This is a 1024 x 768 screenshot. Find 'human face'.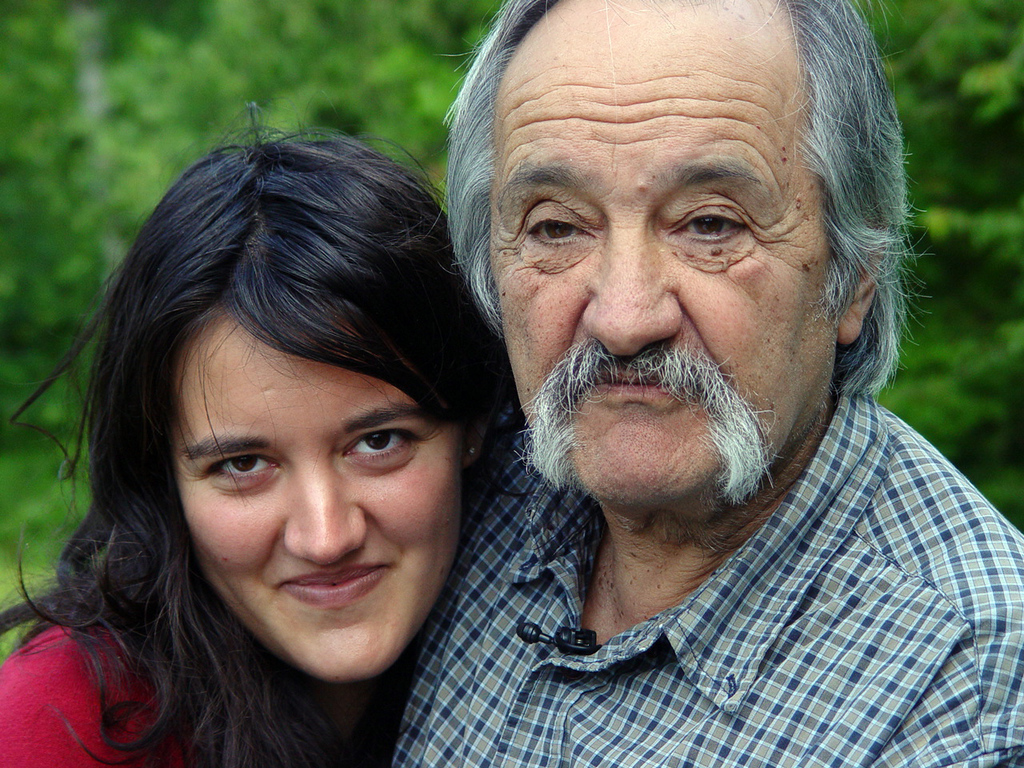
Bounding box: 178, 311, 454, 687.
